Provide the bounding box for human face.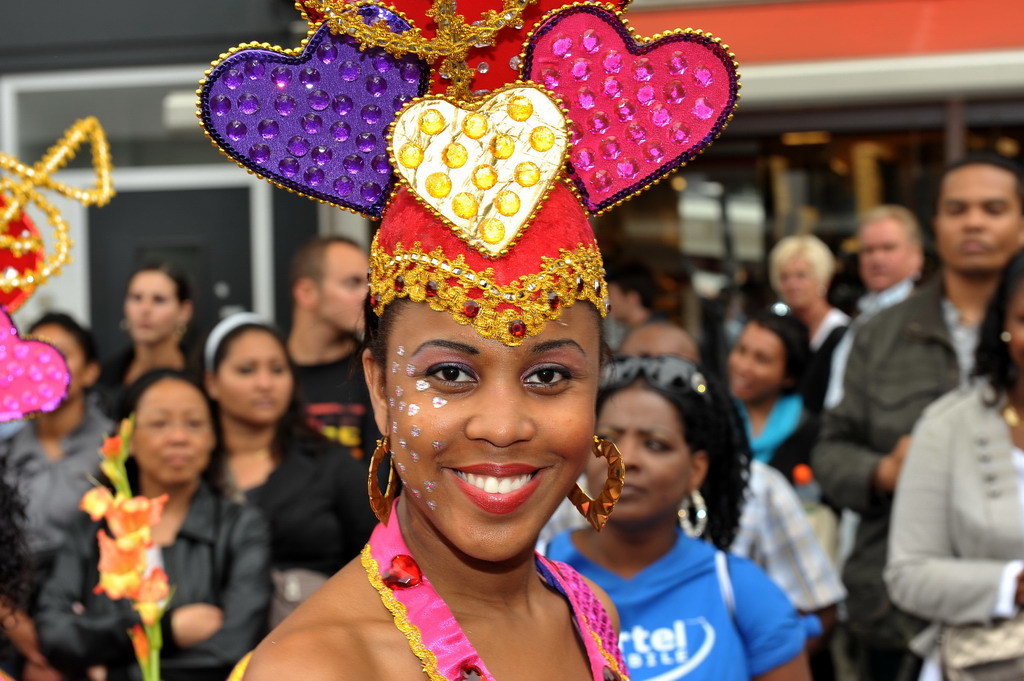
{"left": 389, "top": 296, "right": 599, "bottom": 559}.
